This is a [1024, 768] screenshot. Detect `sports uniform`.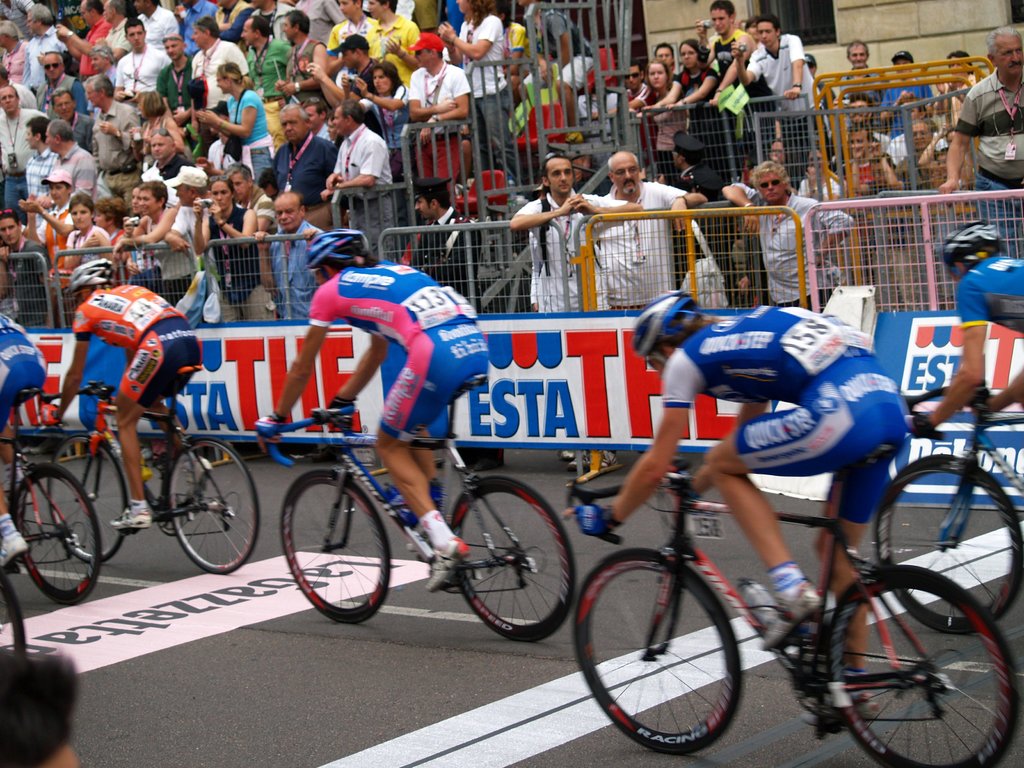
(x1=57, y1=260, x2=200, y2=534).
